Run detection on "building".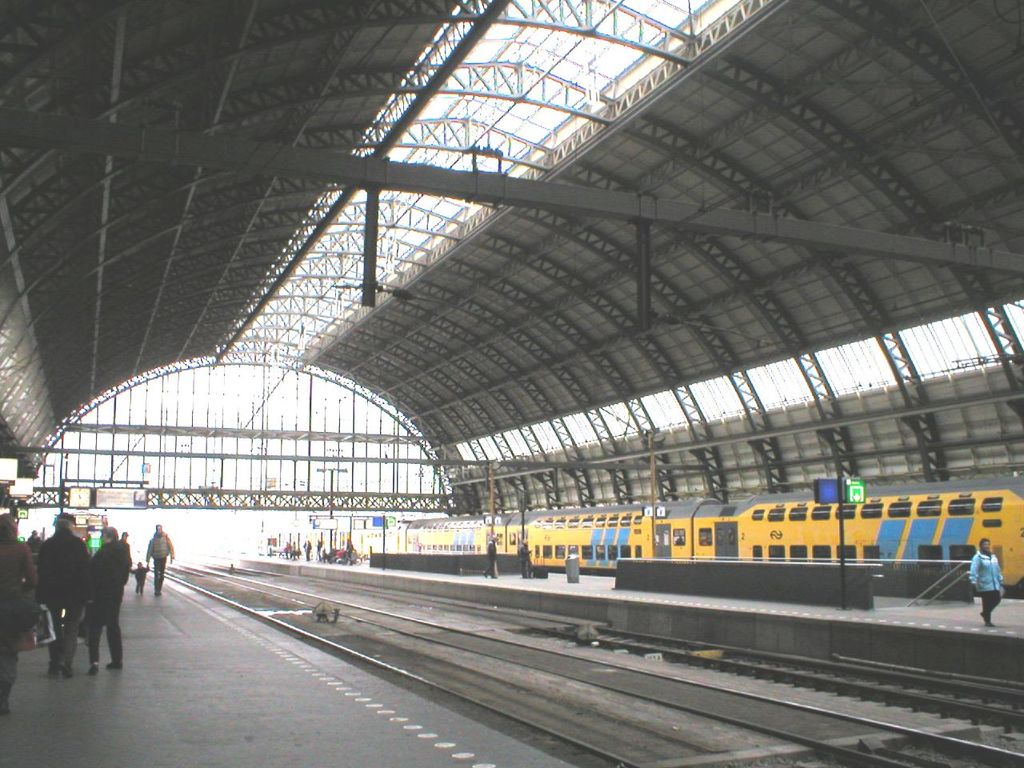
Result: 0:2:1022:767.
